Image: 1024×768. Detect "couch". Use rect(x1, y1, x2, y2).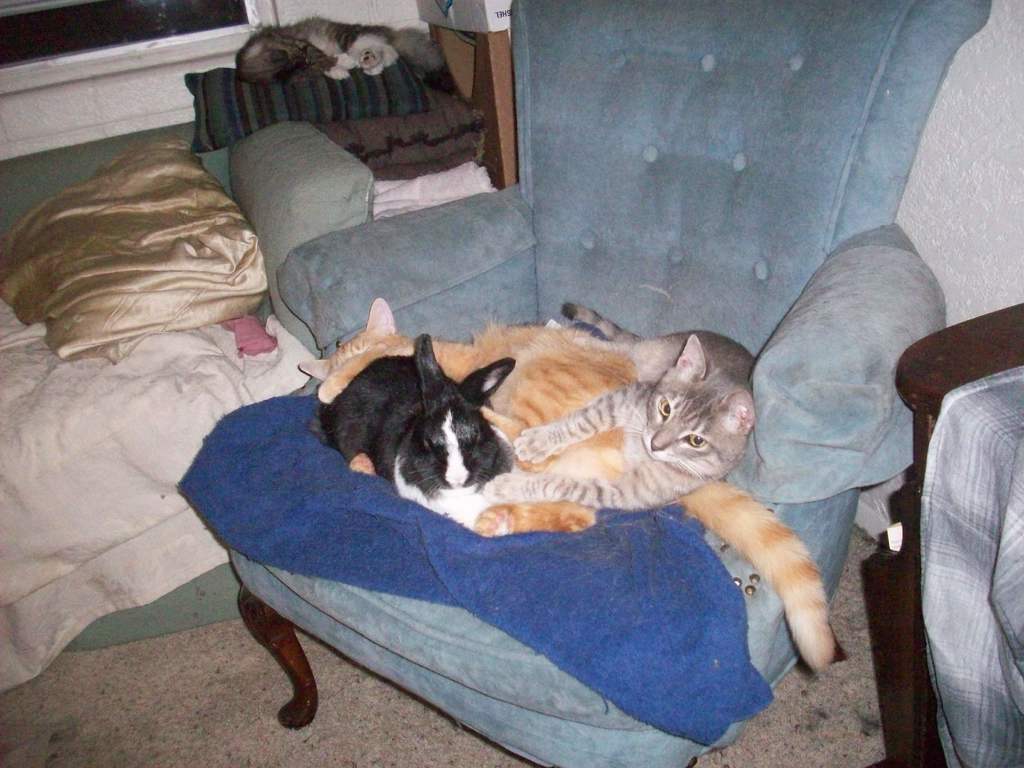
rect(858, 300, 1023, 767).
